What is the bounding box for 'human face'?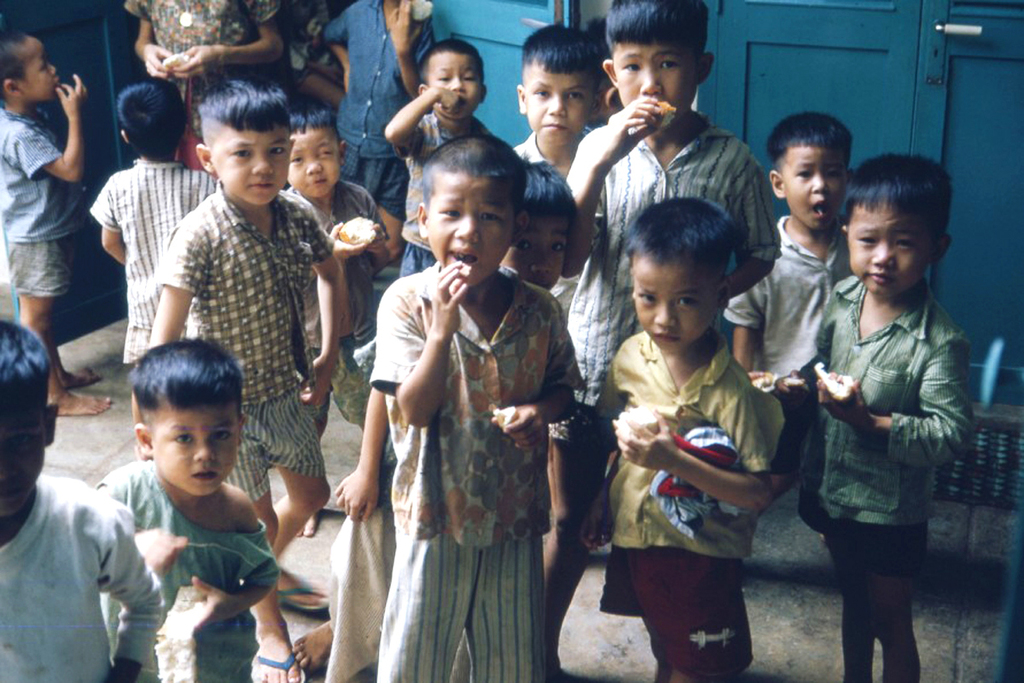
217/129/282/205.
